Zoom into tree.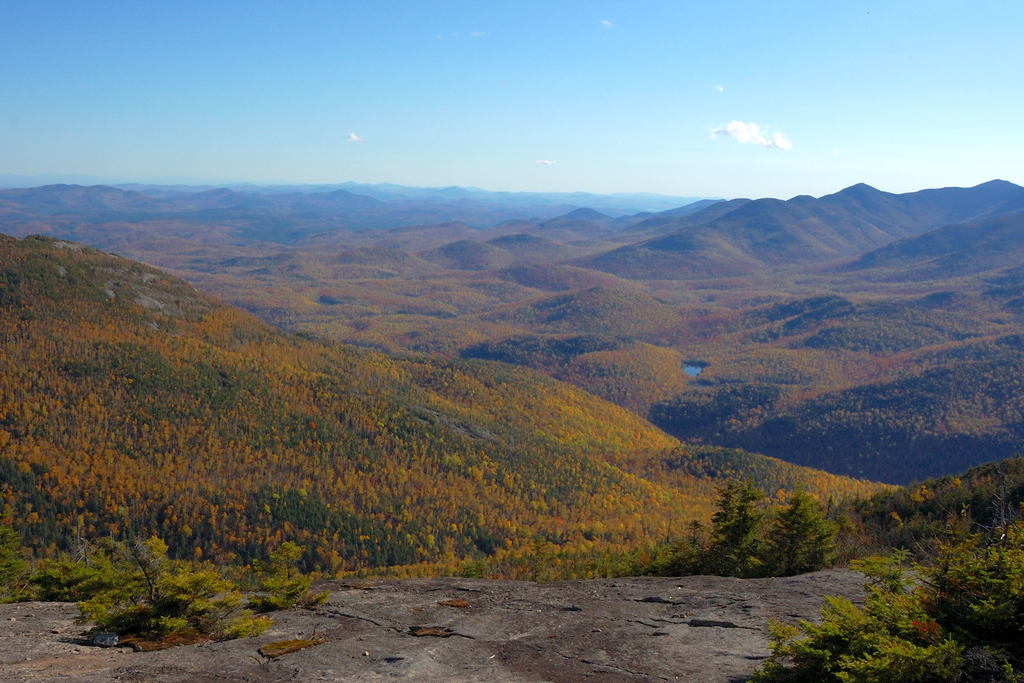
Zoom target: (left=755, top=477, right=1023, bottom=682).
